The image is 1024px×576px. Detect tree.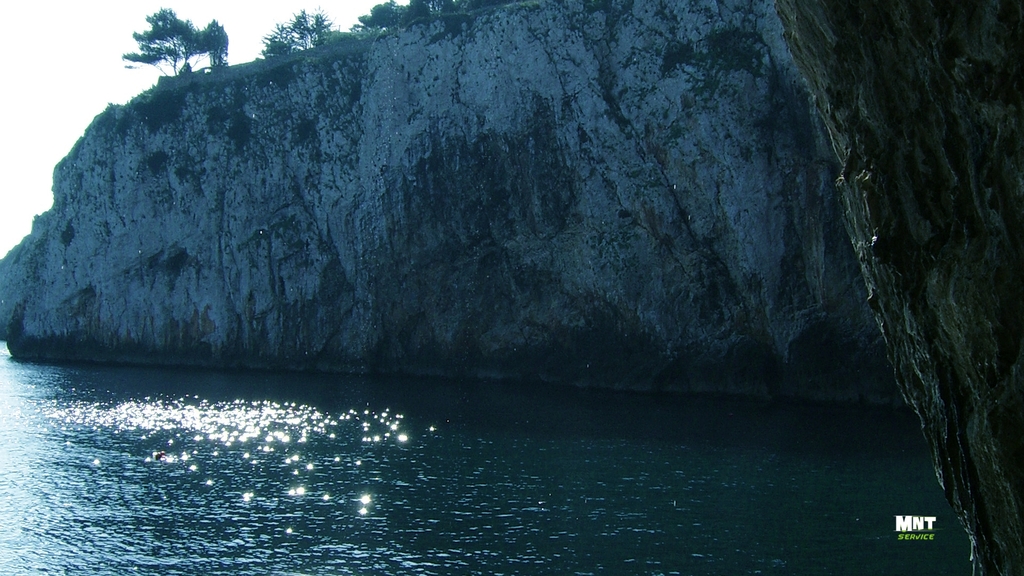
Detection: [x1=348, y1=0, x2=413, y2=29].
